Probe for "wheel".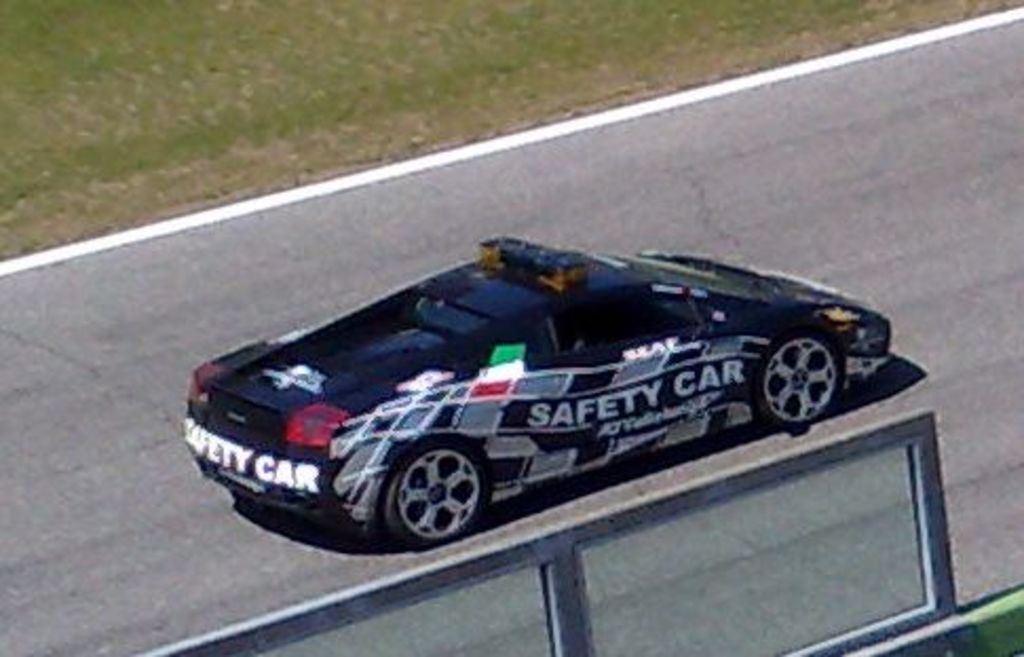
Probe result: {"x1": 760, "y1": 332, "x2": 840, "y2": 433}.
